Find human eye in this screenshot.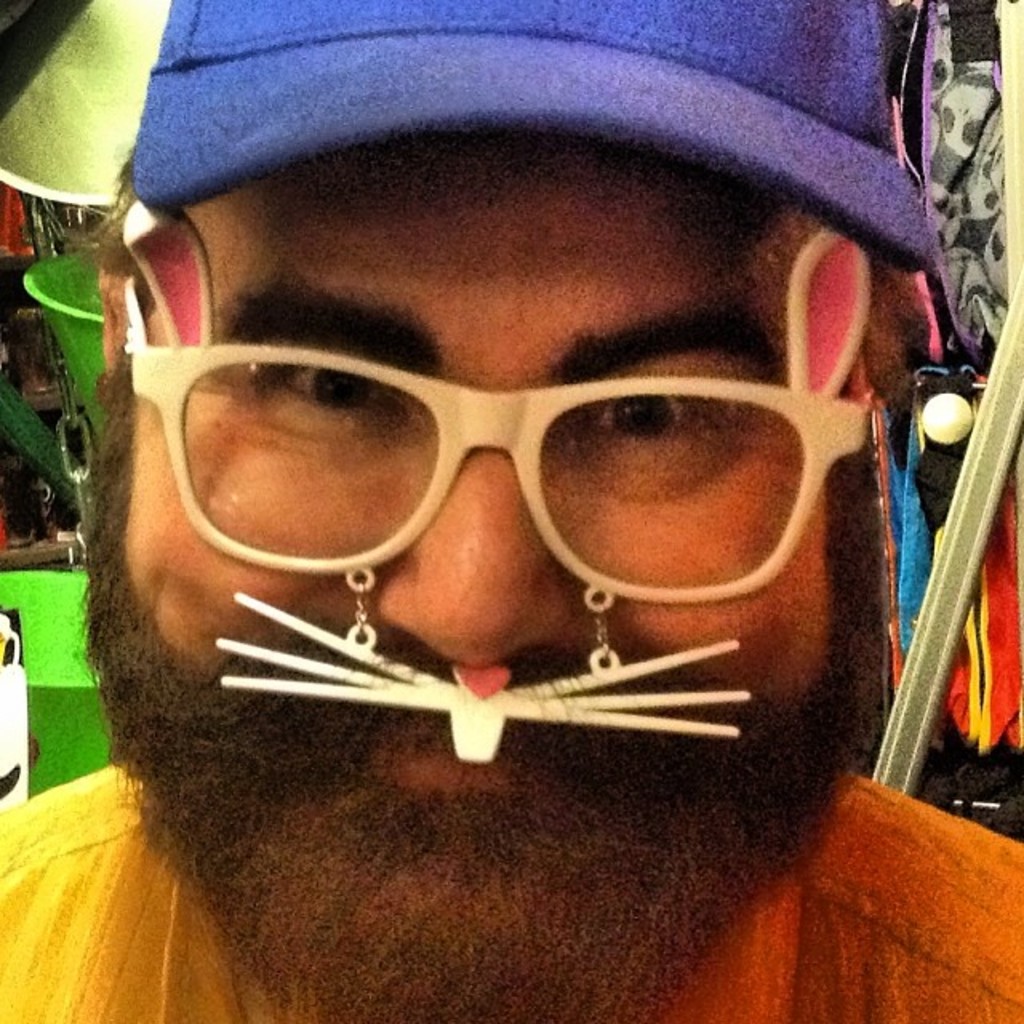
The bounding box for human eye is select_region(229, 344, 405, 442).
